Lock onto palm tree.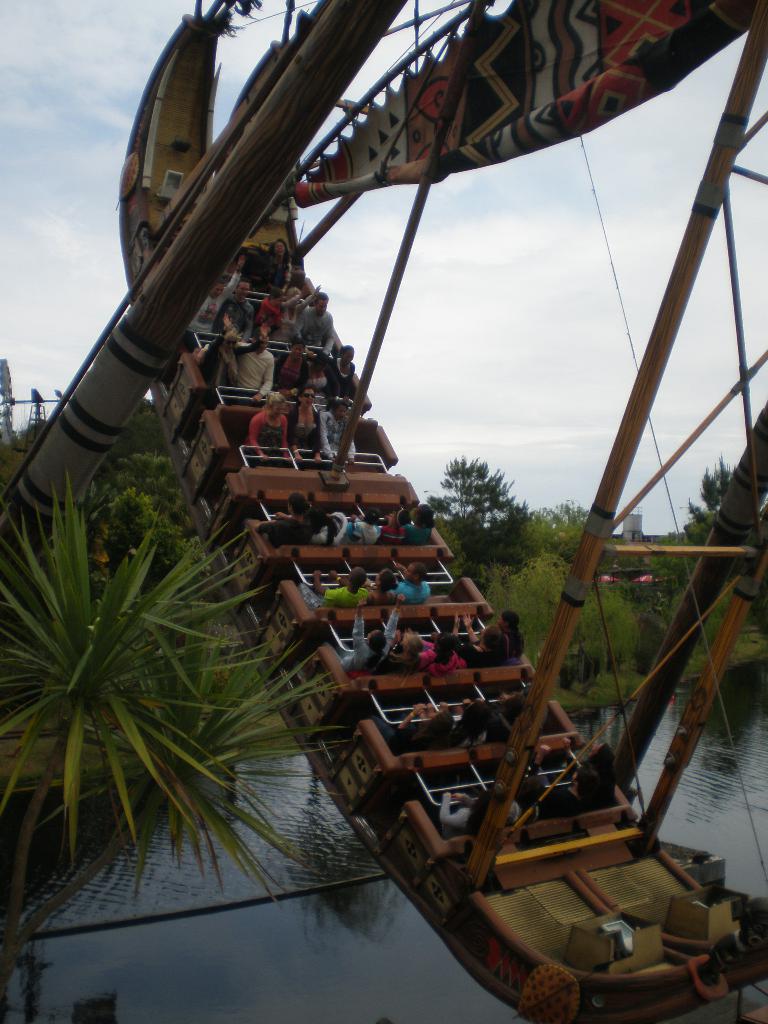
Locked: <bbox>0, 459, 333, 892</bbox>.
